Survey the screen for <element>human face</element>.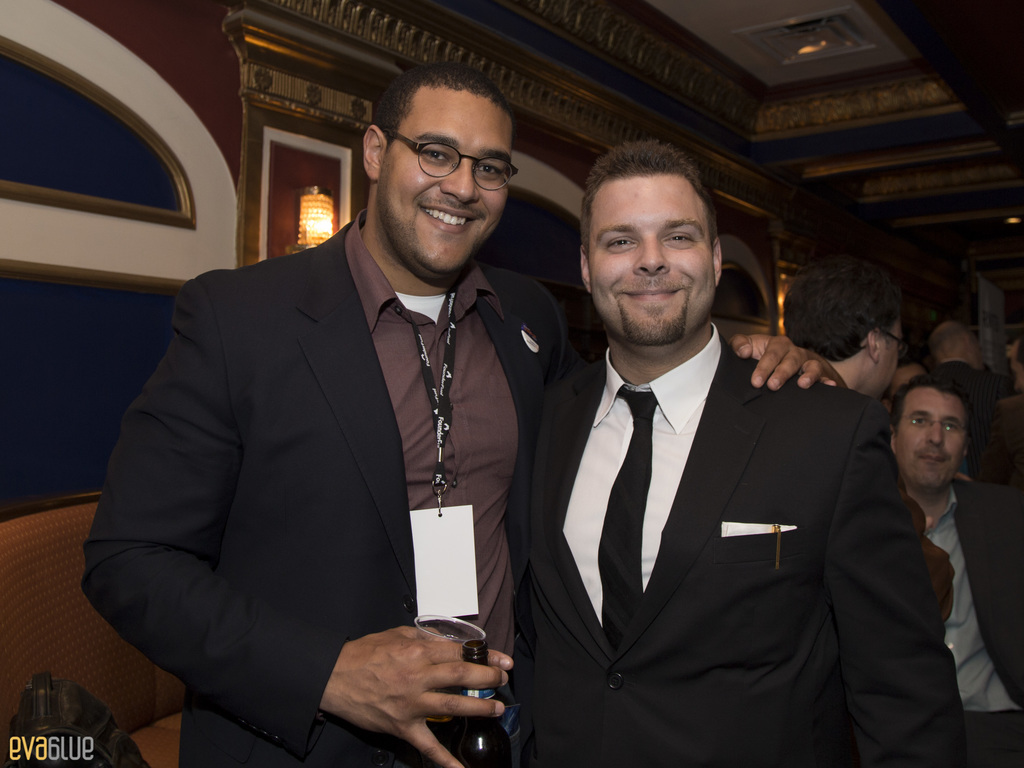
Survey found: 586,179,718,342.
